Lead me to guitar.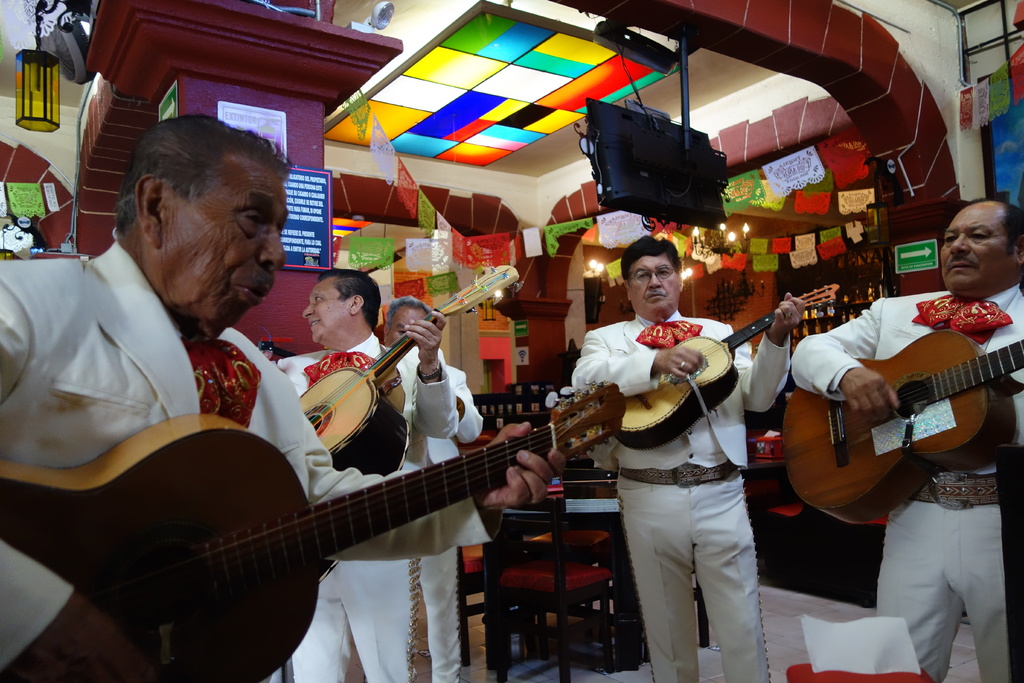
Lead to bbox=(801, 299, 1023, 514).
